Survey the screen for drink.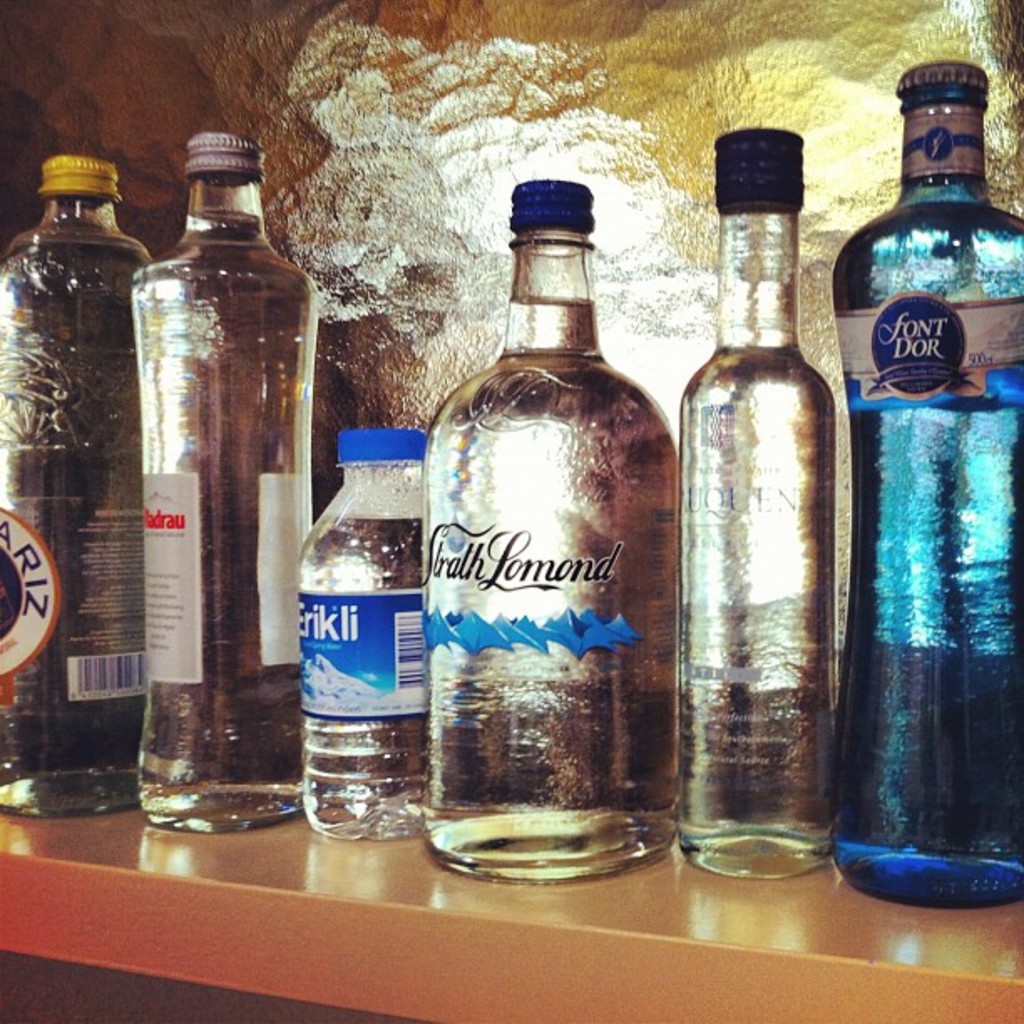
Survey found: [127, 131, 296, 838].
